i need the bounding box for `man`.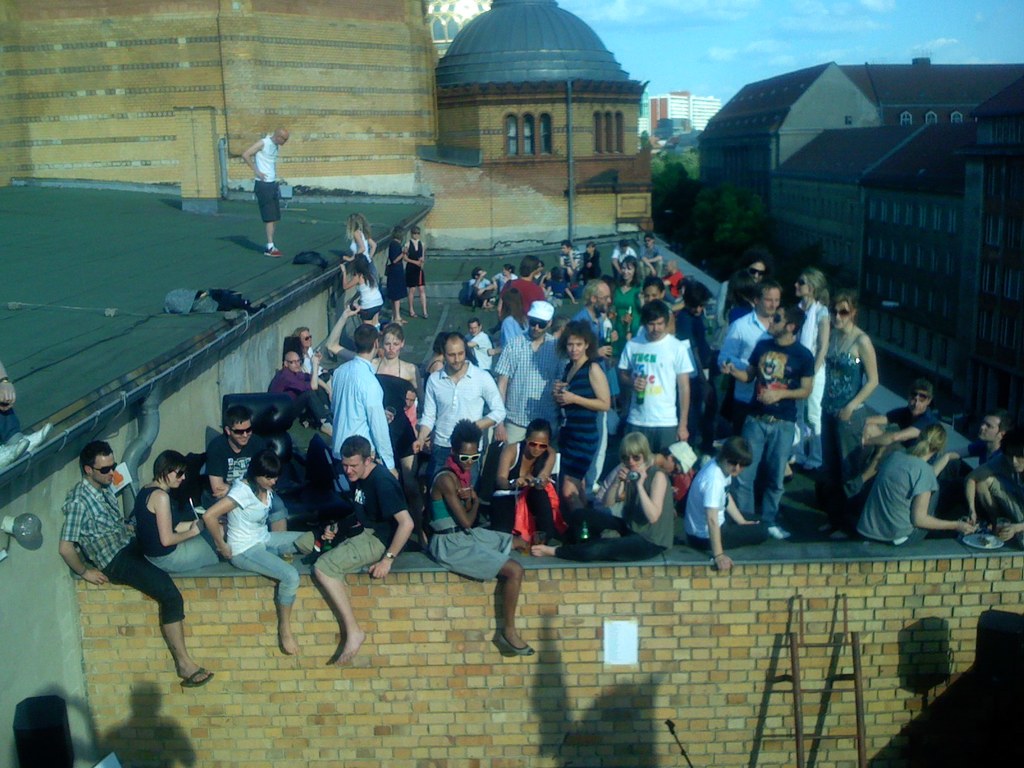
Here it is: x1=243, y1=125, x2=291, y2=255.
